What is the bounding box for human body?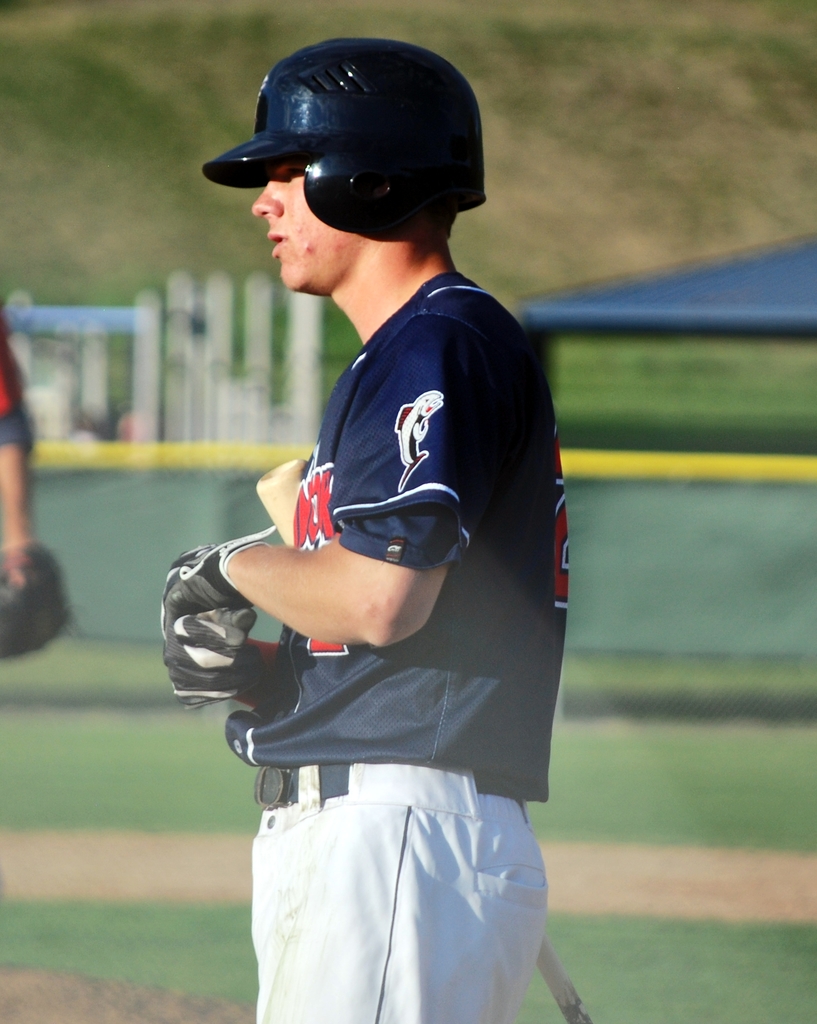
box(179, 34, 582, 812).
